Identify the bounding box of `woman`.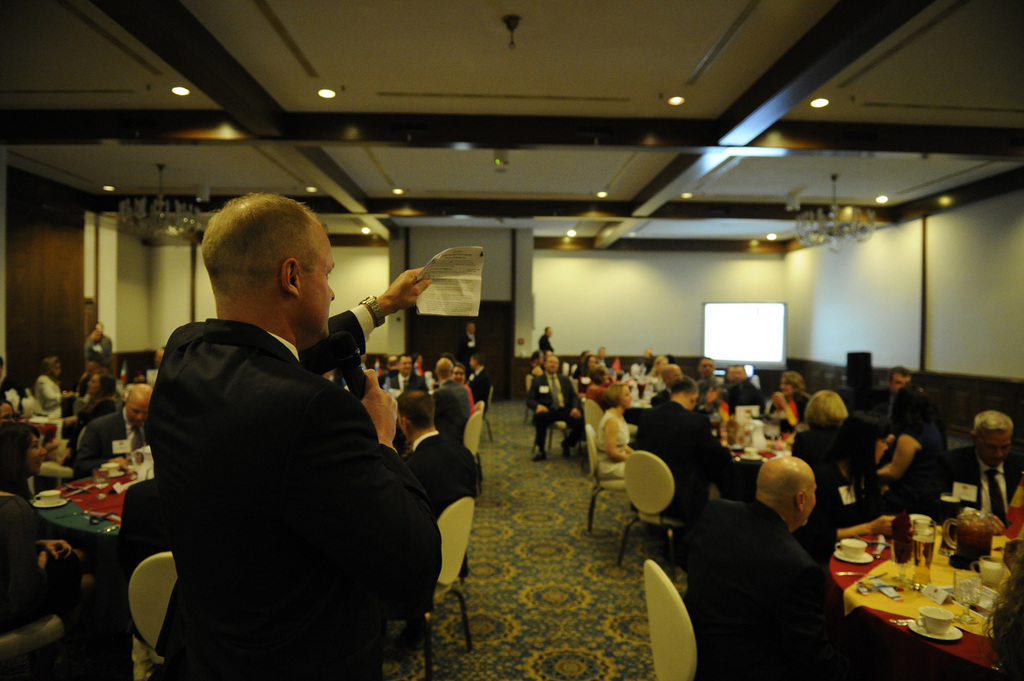
BBox(594, 385, 640, 480).
